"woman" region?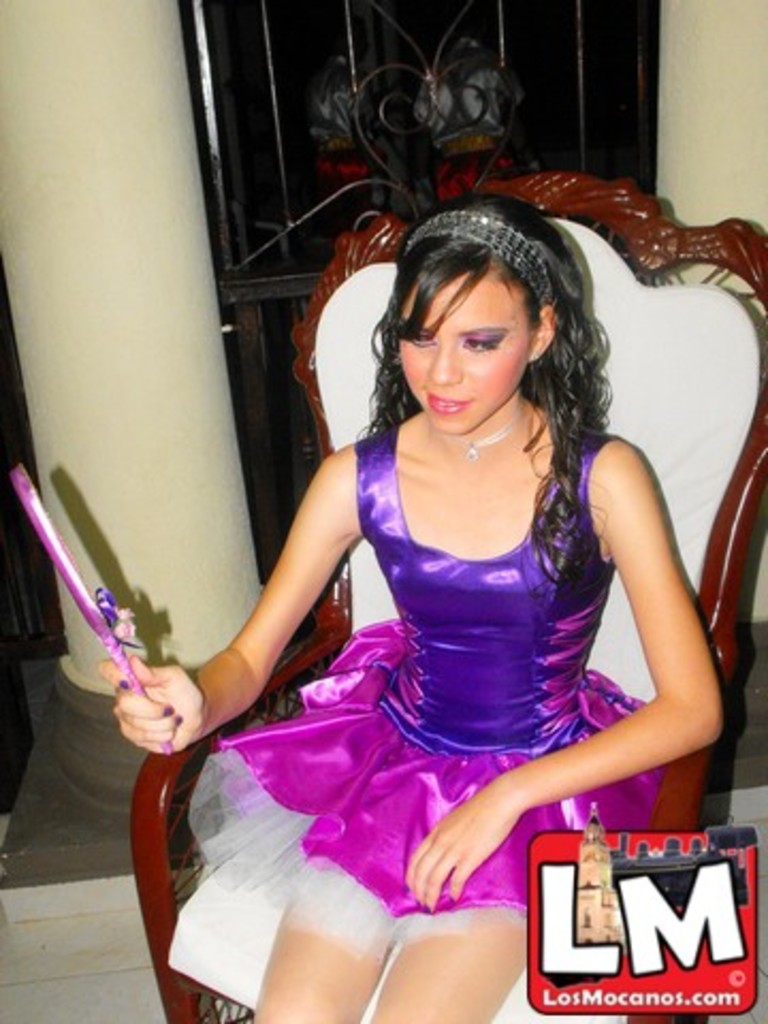
149/166/749/983
